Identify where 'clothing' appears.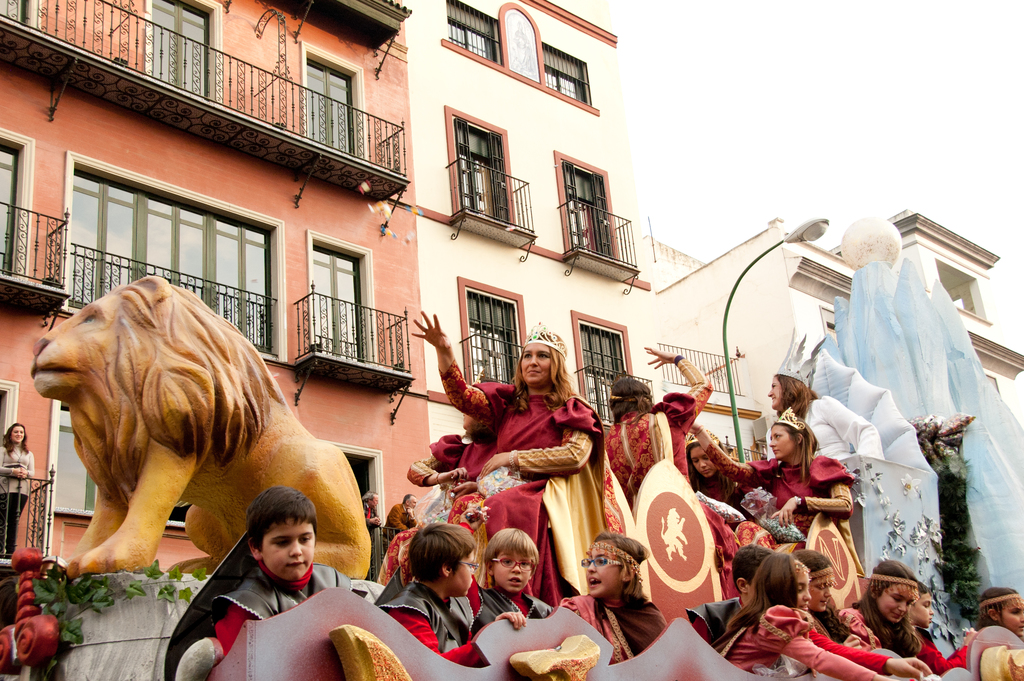
Appears at BBox(0, 445, 33, 550).
